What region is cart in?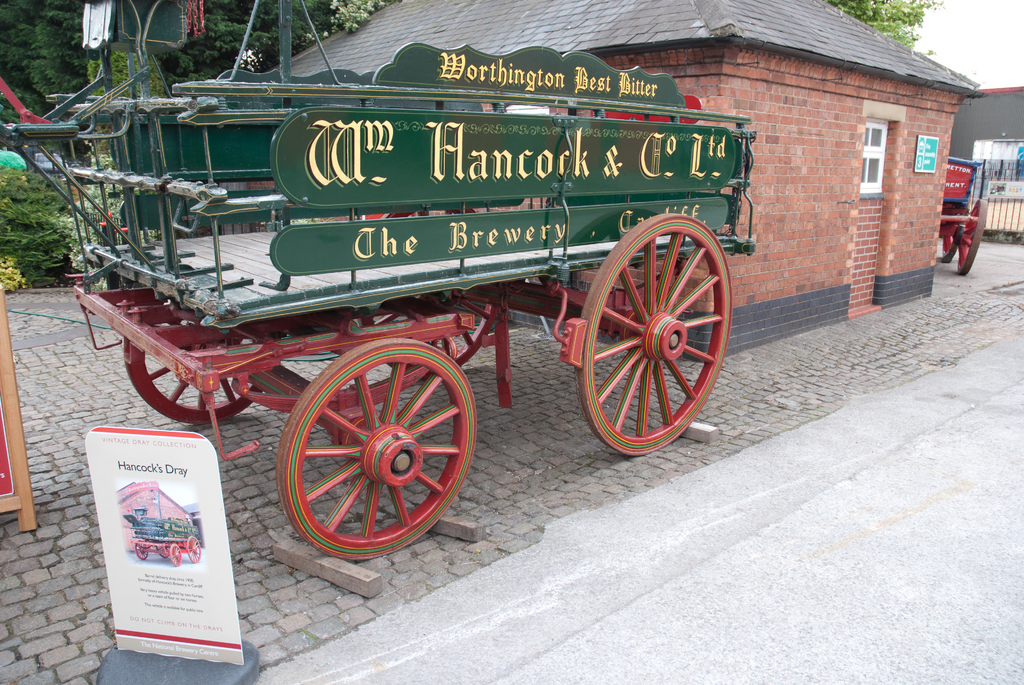
122:502:200:567.
